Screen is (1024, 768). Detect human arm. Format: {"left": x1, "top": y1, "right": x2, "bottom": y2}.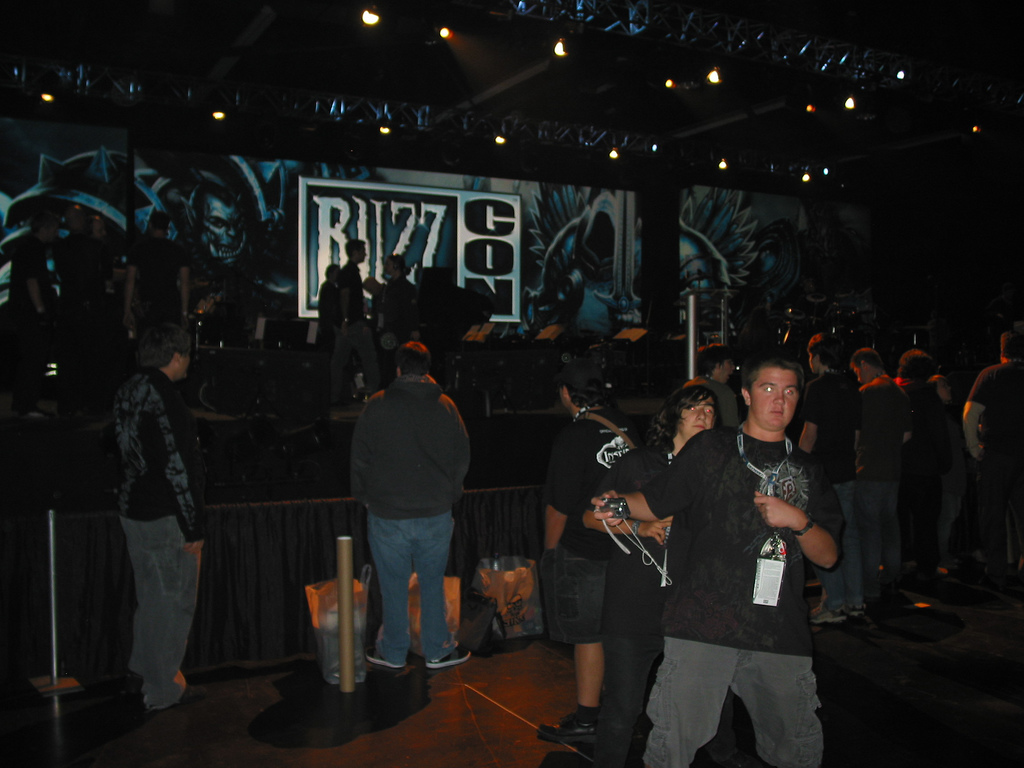
{"left": 179, "top": 263, "right": 194, "bottom": 317}.
